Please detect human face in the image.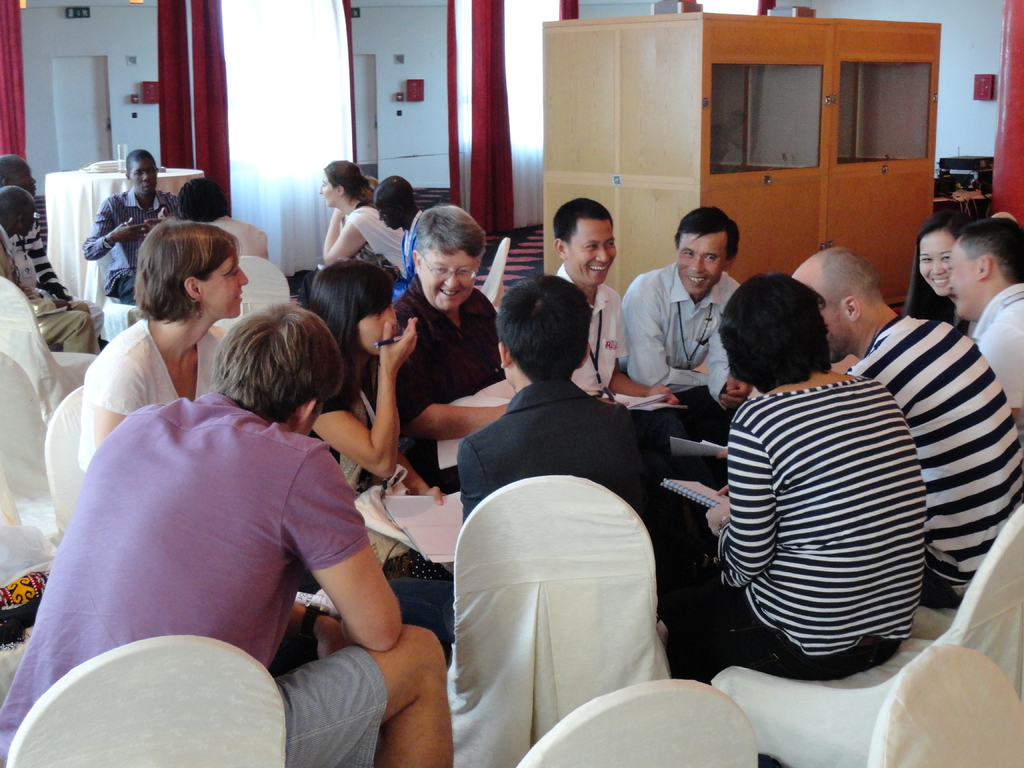
<region>202, 250, 249, 321</region>.
